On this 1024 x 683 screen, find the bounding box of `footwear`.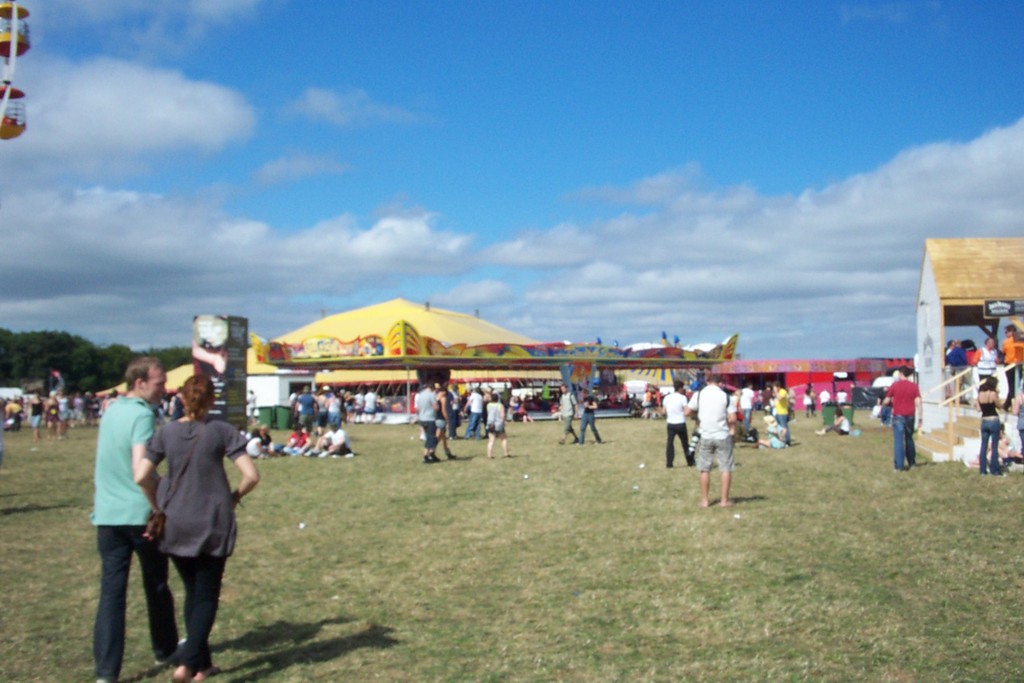
Bounding box: <bbox>152, 637, 188, 668</bbox>.
